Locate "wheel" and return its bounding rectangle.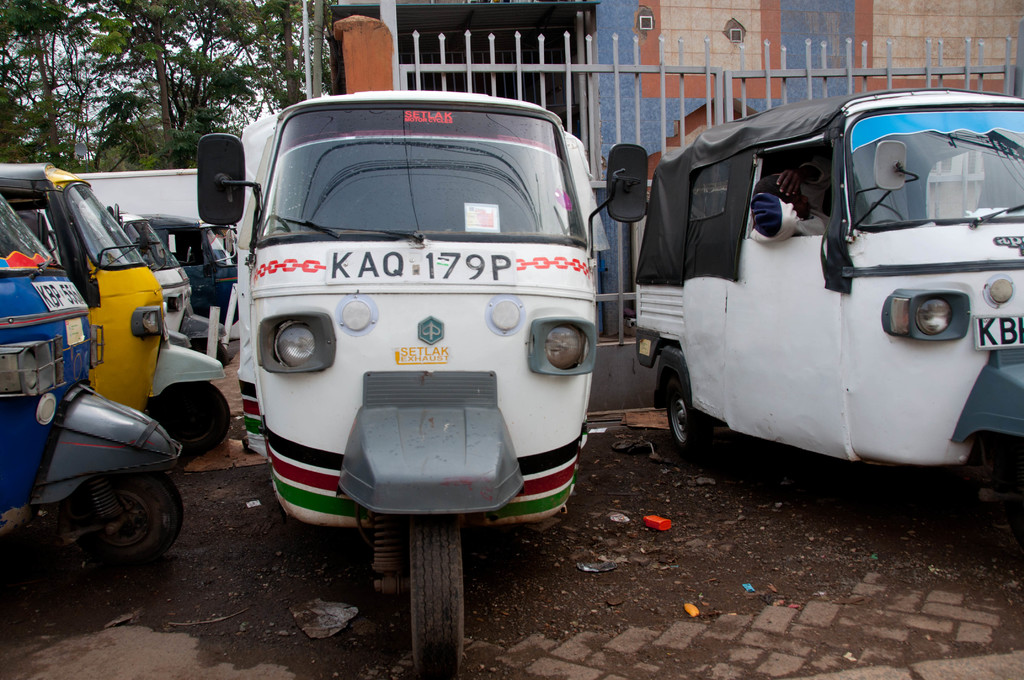
[left=664, top=367, right=719, bottom=463].
